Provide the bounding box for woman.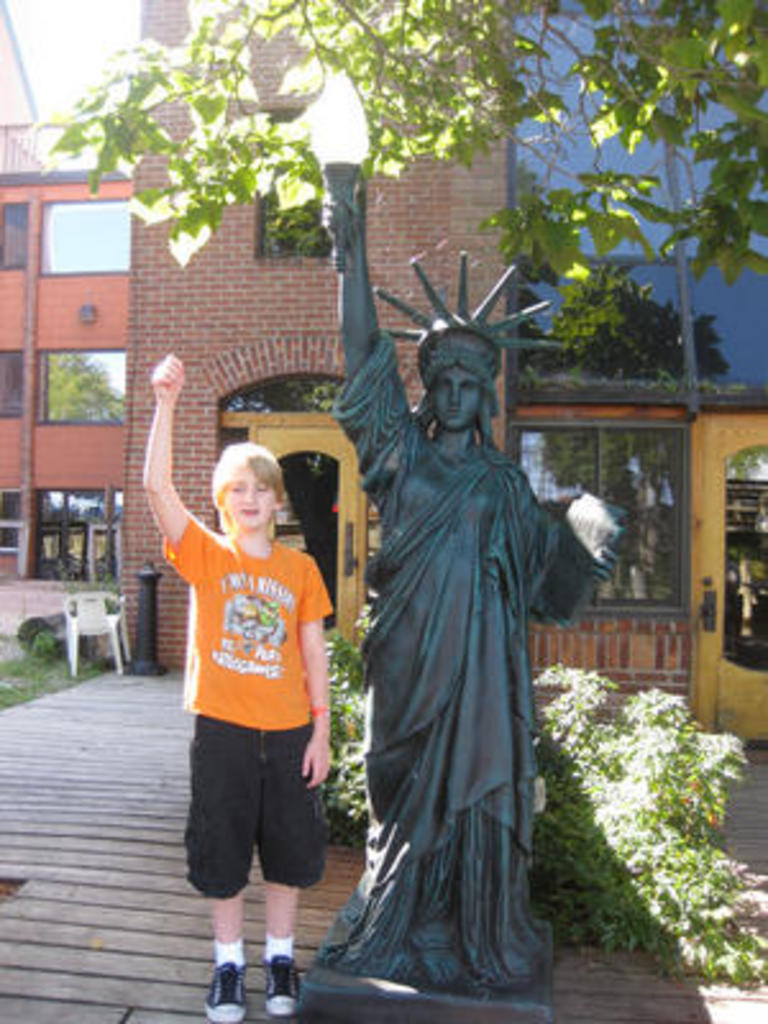
148:394:358:957.
